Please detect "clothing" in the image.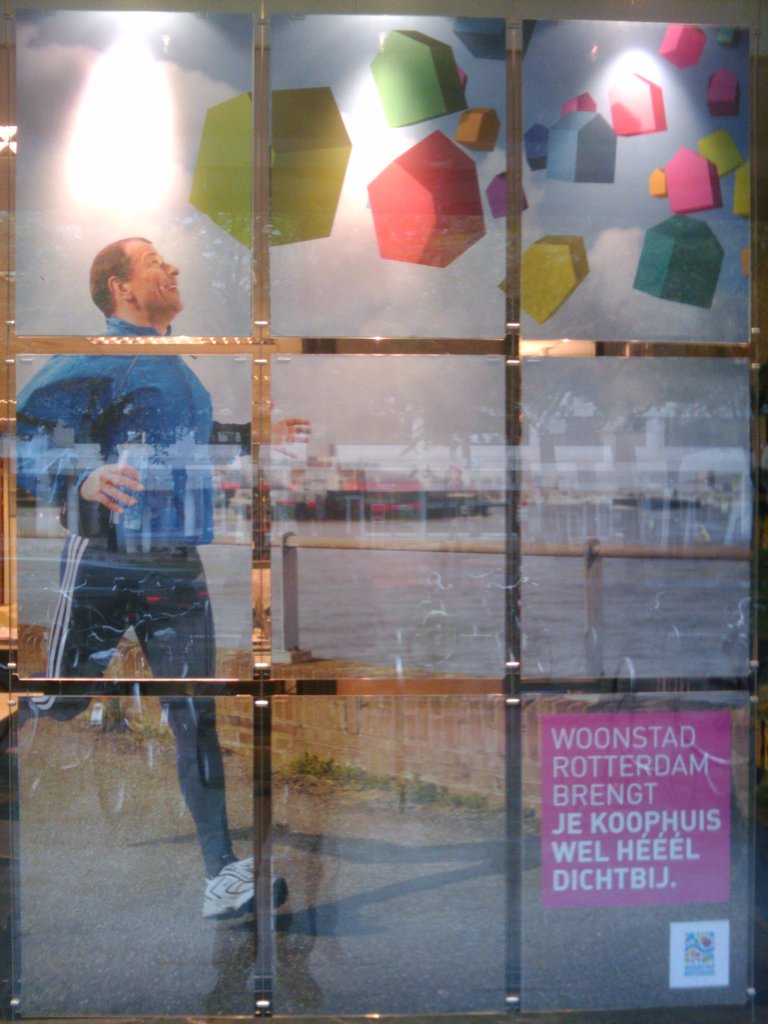
43,296,252,821.
